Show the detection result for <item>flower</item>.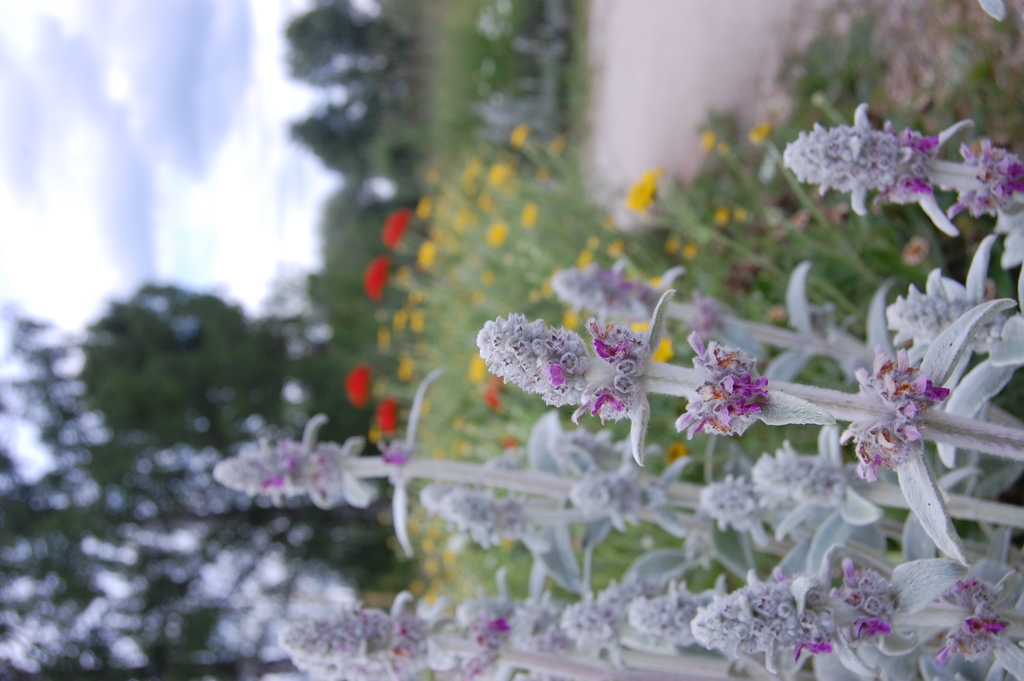
380, 204, 416, 258.
